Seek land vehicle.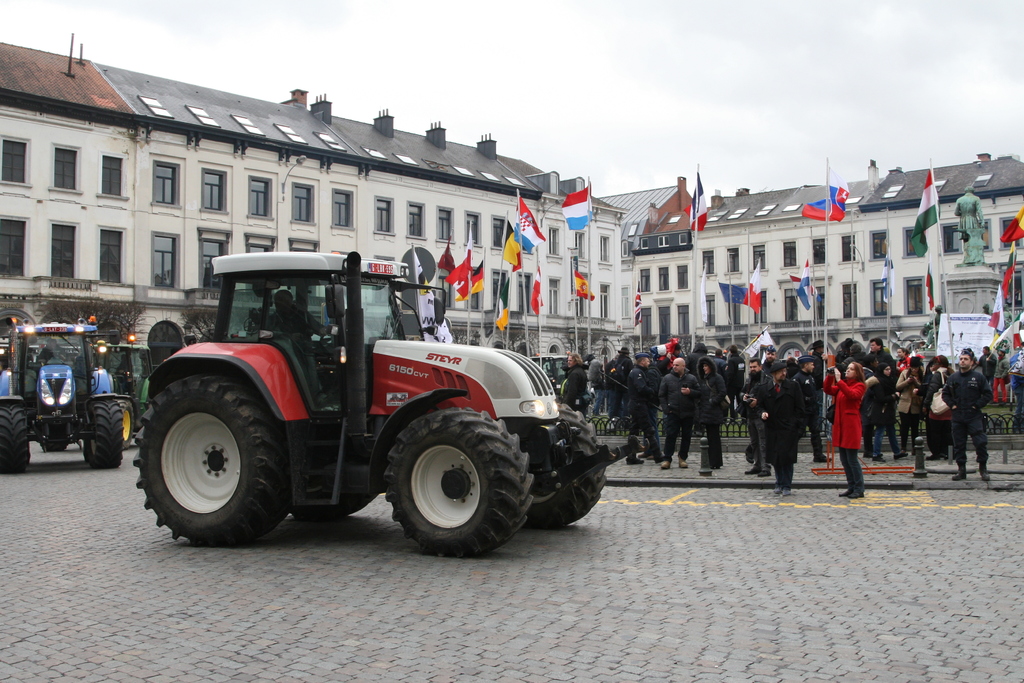
[134,235,604,576].
